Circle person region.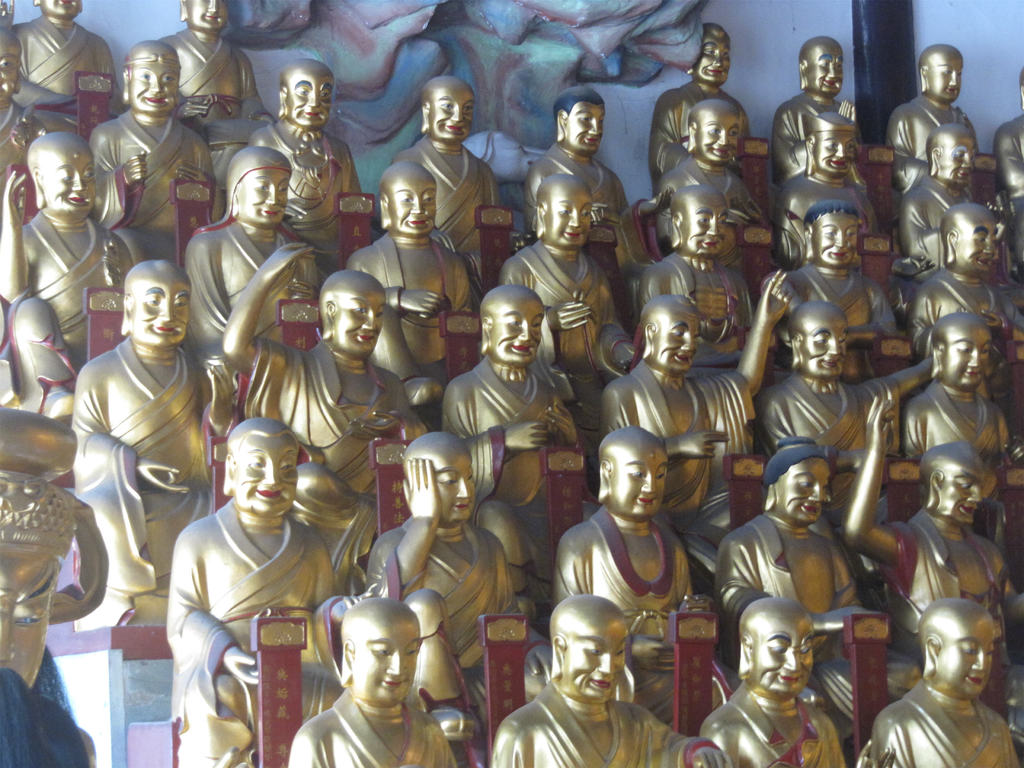
Region: left=911, top=205, right=1023, bottom=372.
